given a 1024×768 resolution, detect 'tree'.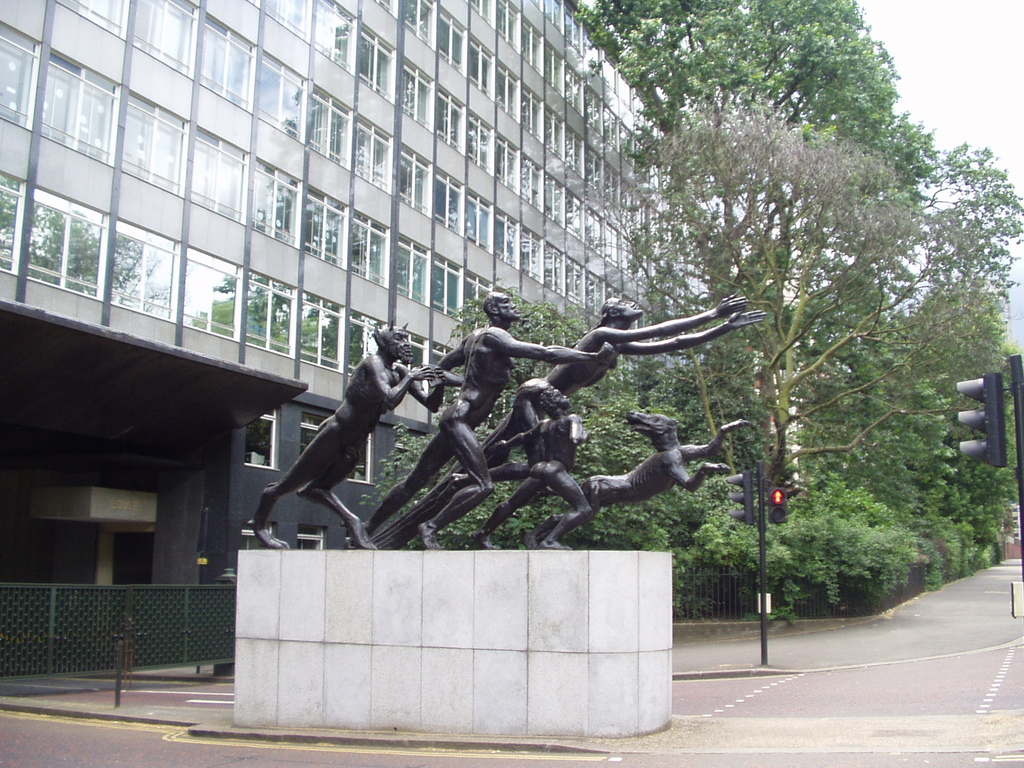
box=[589, 461, 969, 660].
